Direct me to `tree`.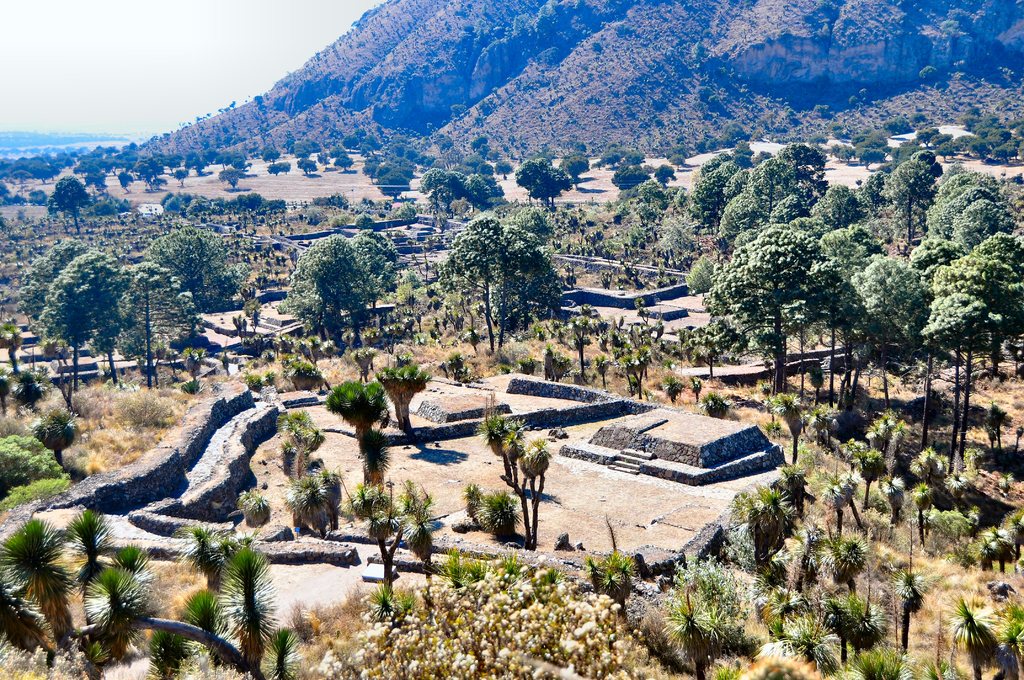
Direction: select_region(227, 544, 278, 661).
